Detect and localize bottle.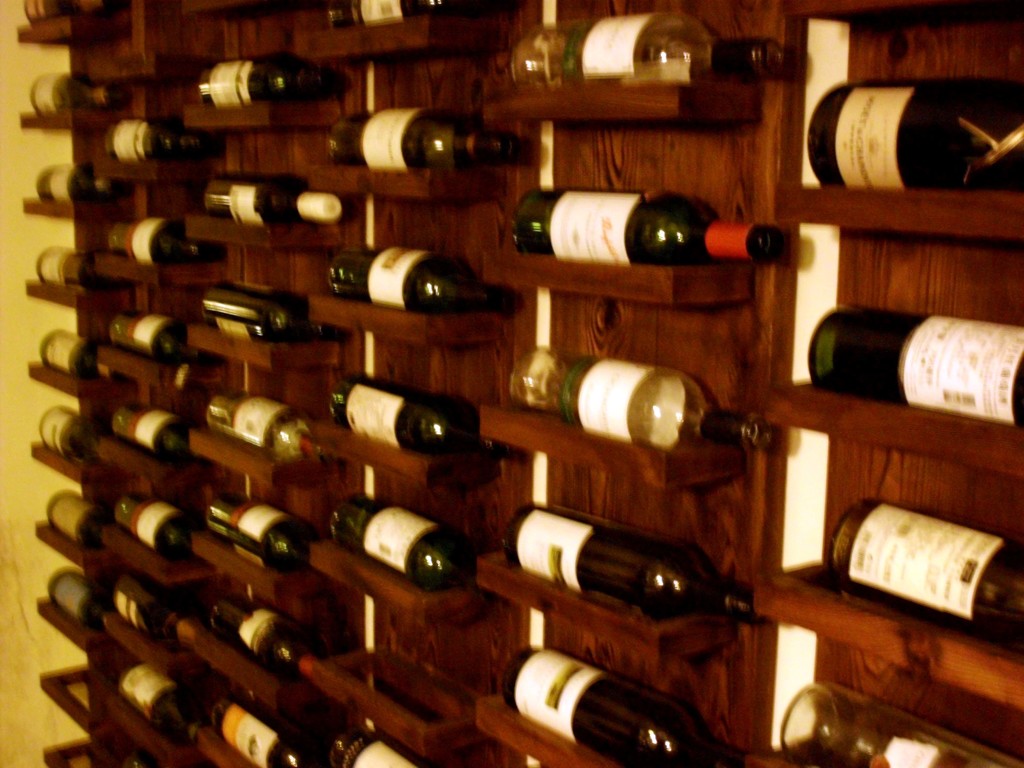
Localized at [509, 187, 787, 269].
